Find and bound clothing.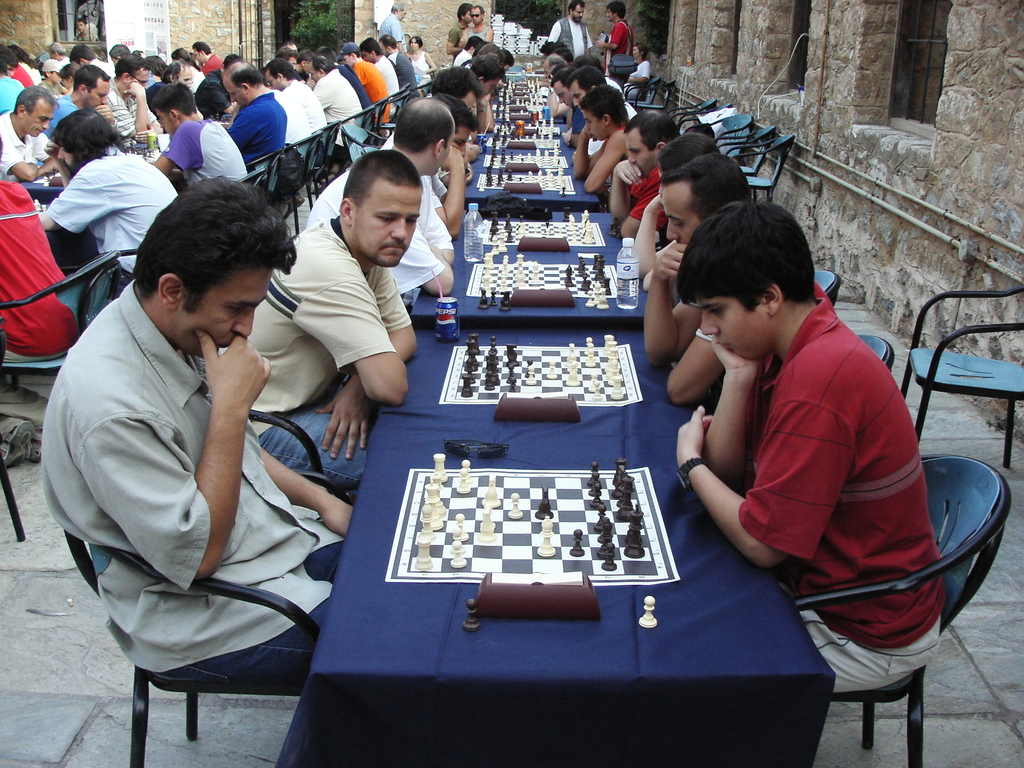
Bound: [left=0, top=76, right=32, bottom=121].
